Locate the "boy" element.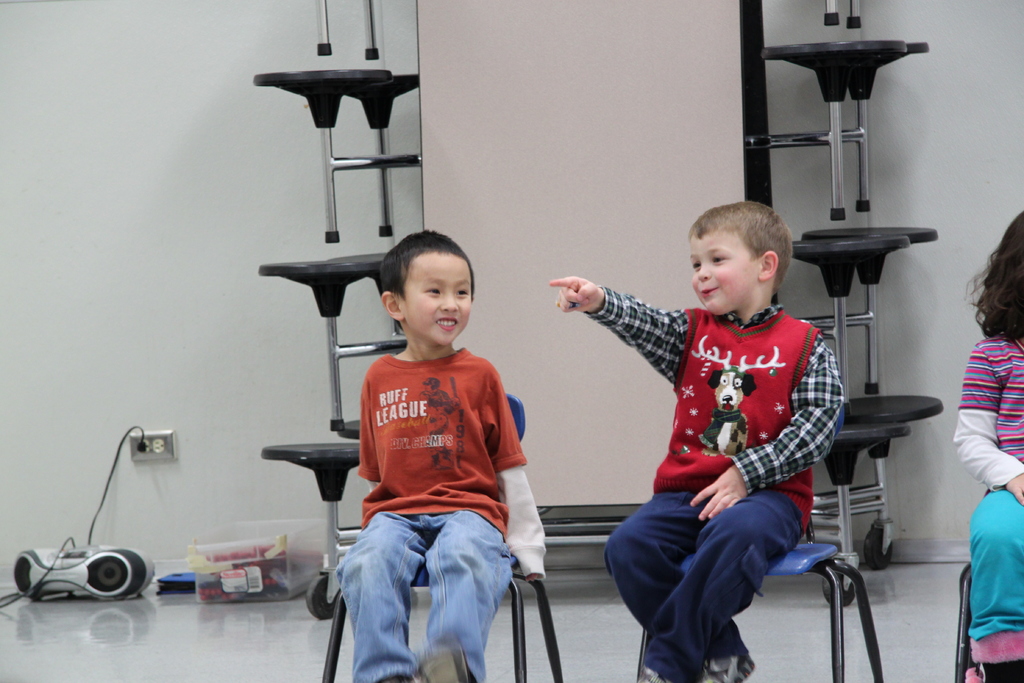
Element bbox: left=338, top=227, right=551, bottom=682.
